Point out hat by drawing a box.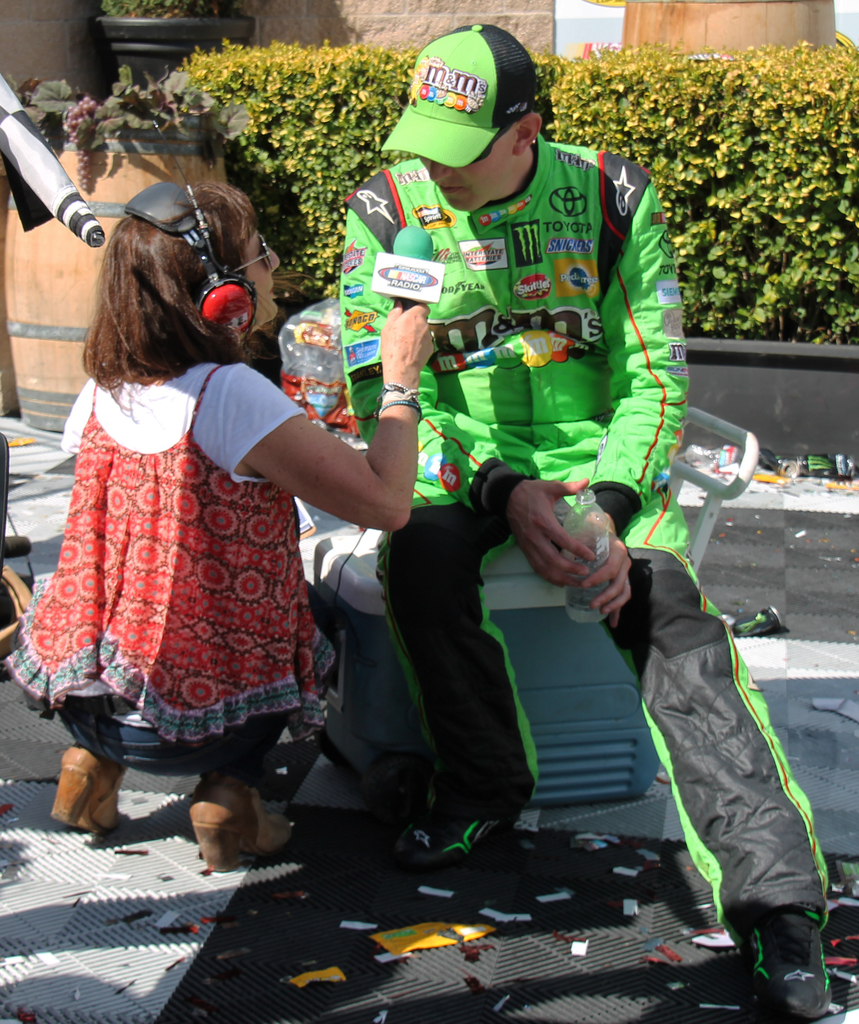
locate(381, 20, 537, 170).
